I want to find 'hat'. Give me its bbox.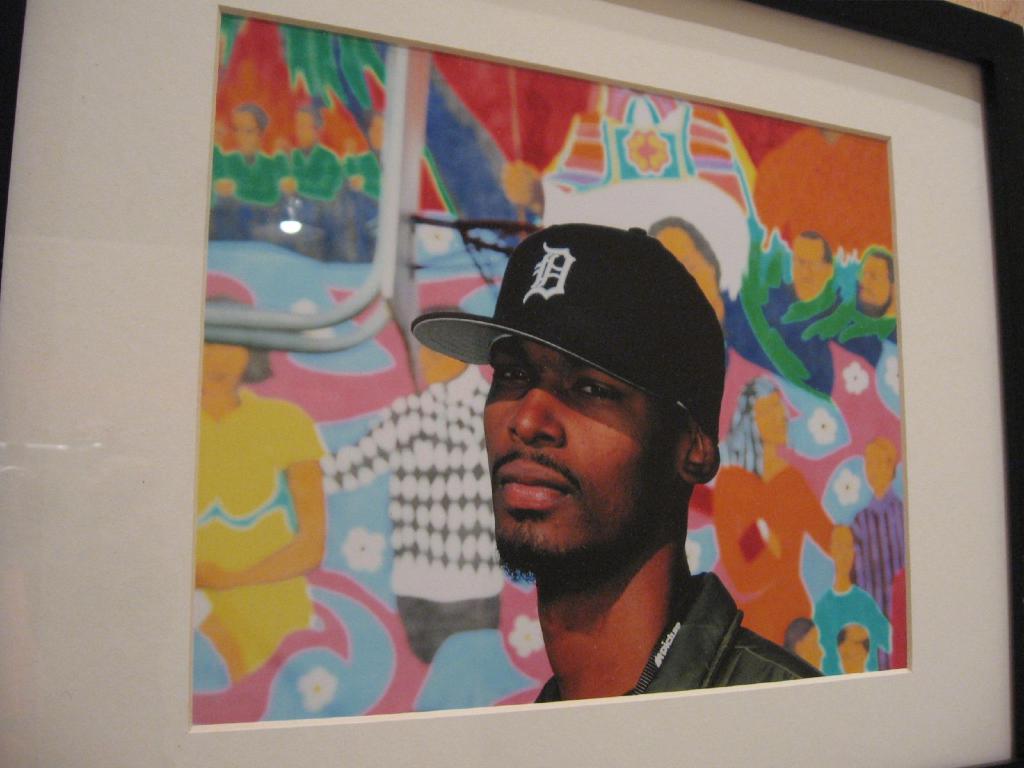
[411, 221, 721, 443].
